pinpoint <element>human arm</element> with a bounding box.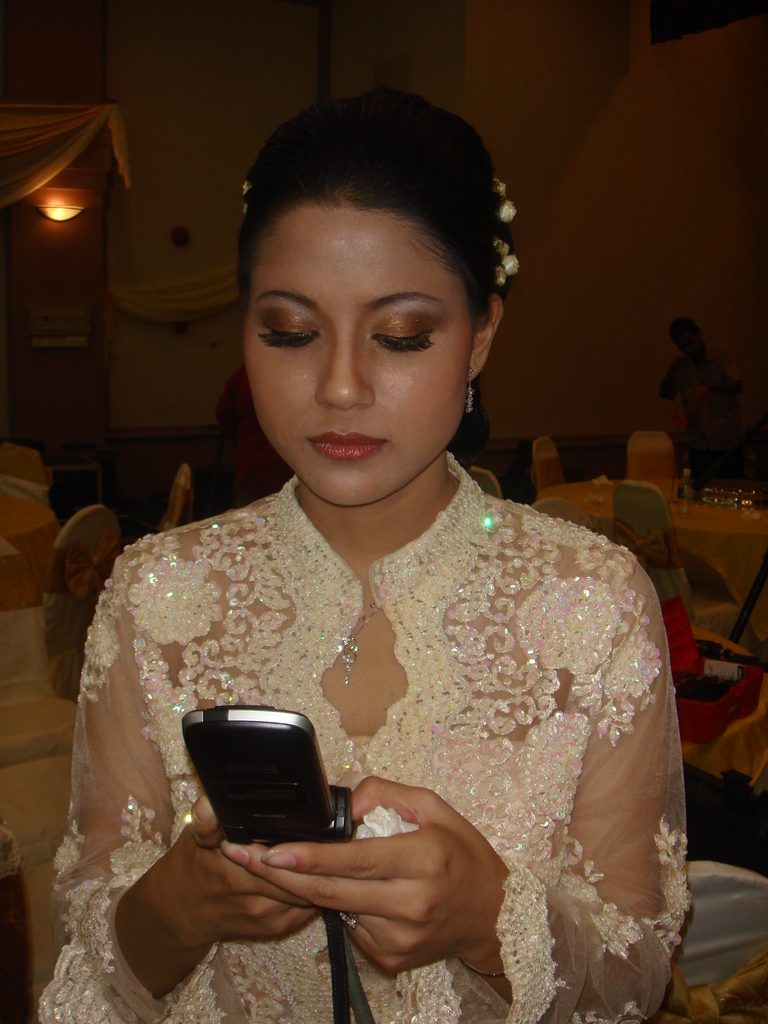
<region>221, 548, 691, 1023</region>.
